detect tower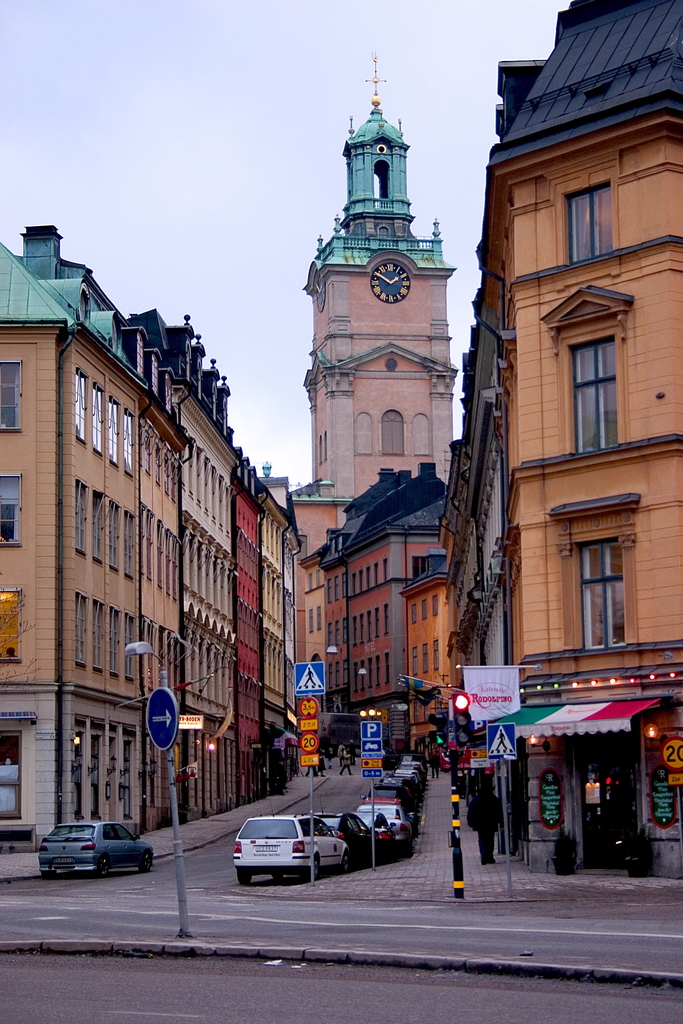
[309, 468, 484, 780]
